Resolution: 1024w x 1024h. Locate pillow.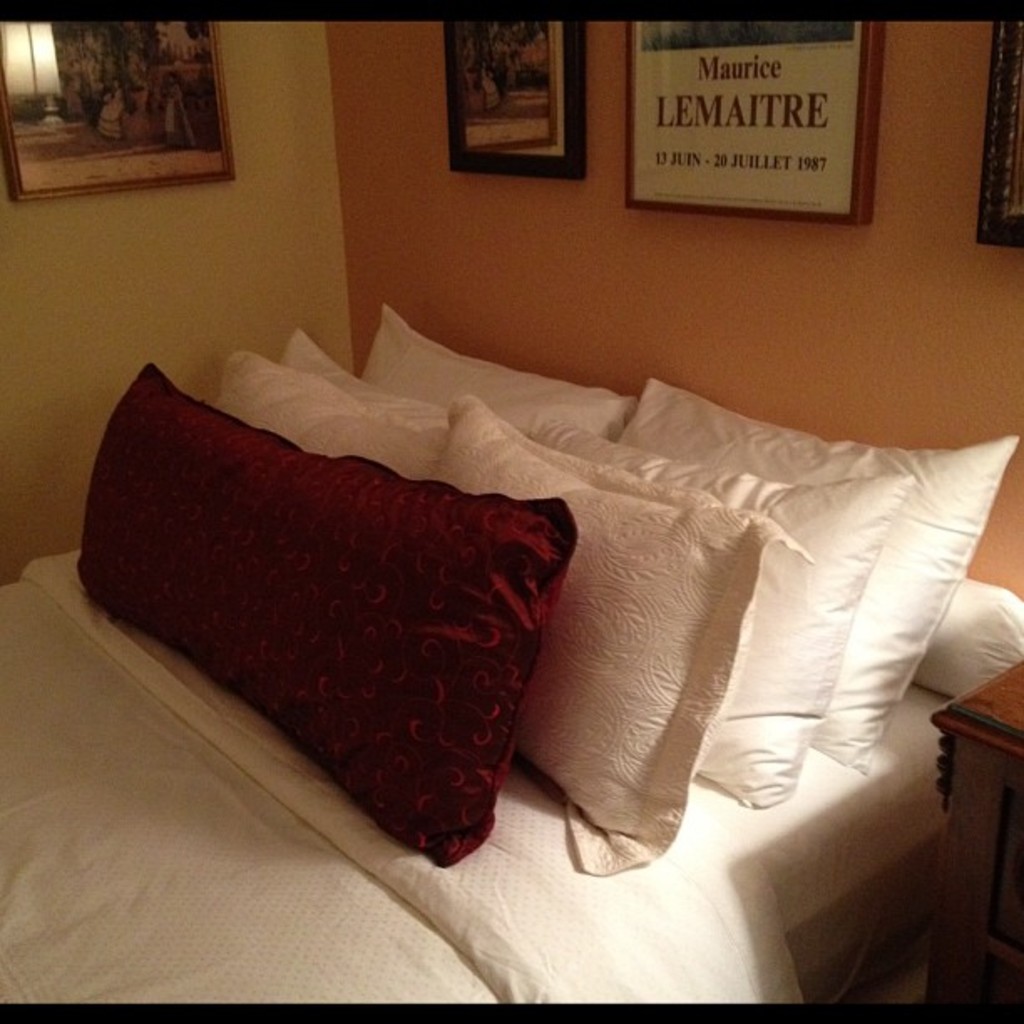
bbox(283, 331, 472, 460).
